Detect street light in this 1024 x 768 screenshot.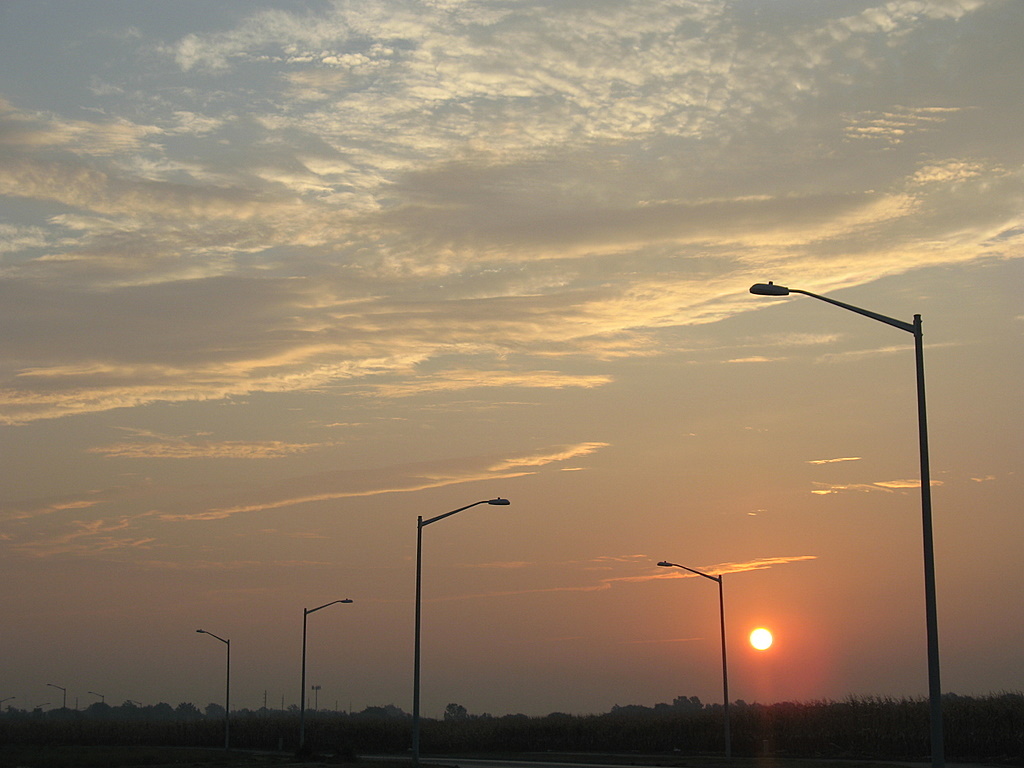
Detection: (87, 692, 107, 701).
